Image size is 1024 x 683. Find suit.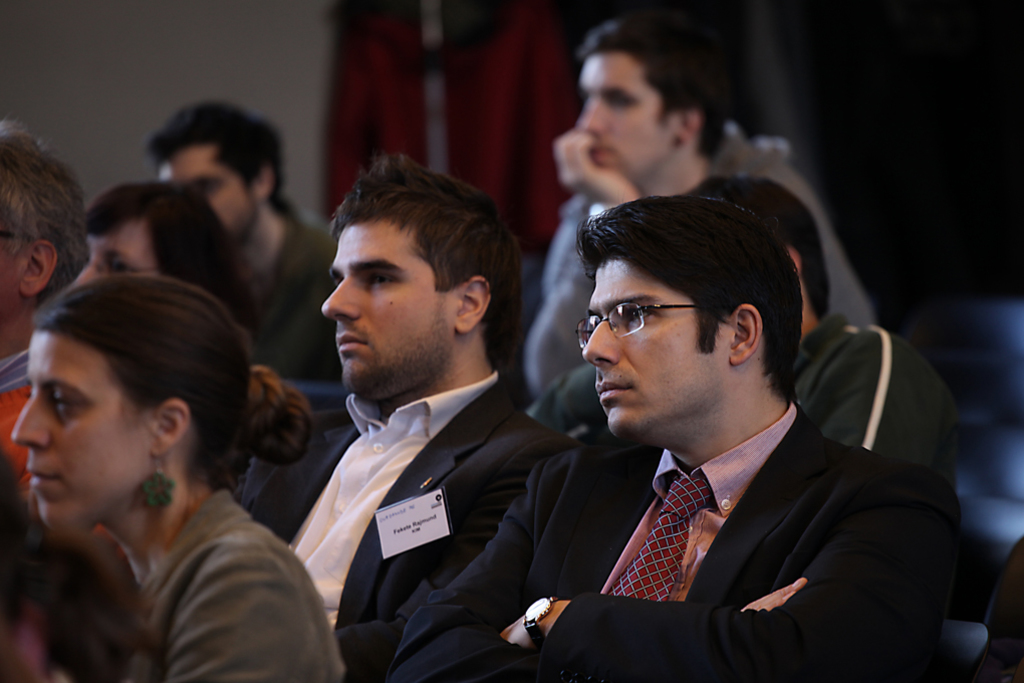
region(232, 369, 576, 682).
